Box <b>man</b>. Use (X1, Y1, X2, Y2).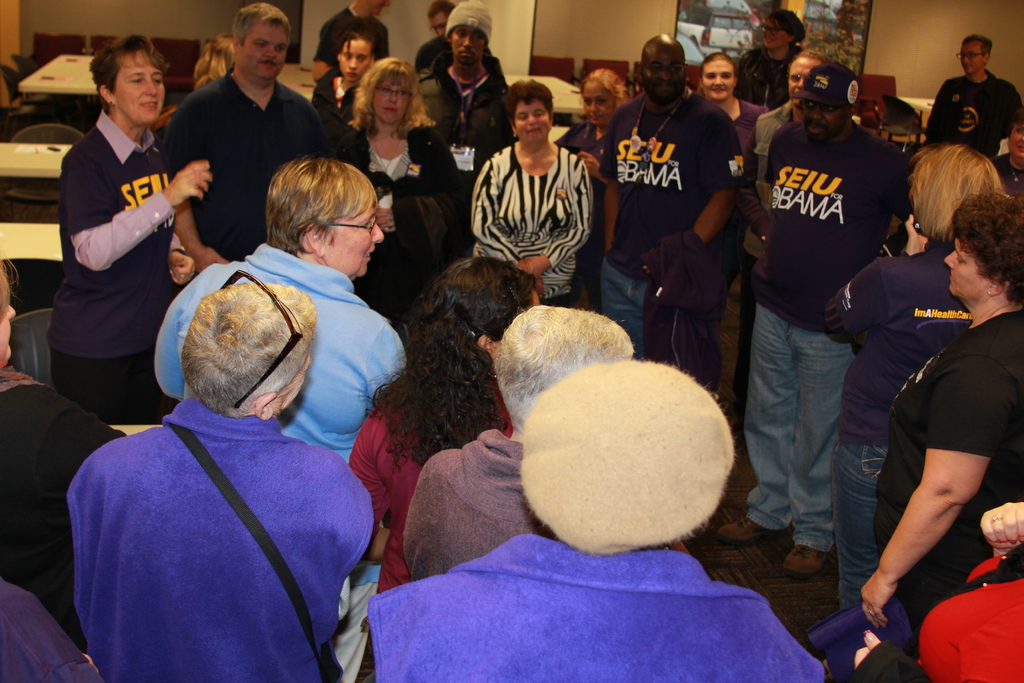
(753, 49, 830, 284).
